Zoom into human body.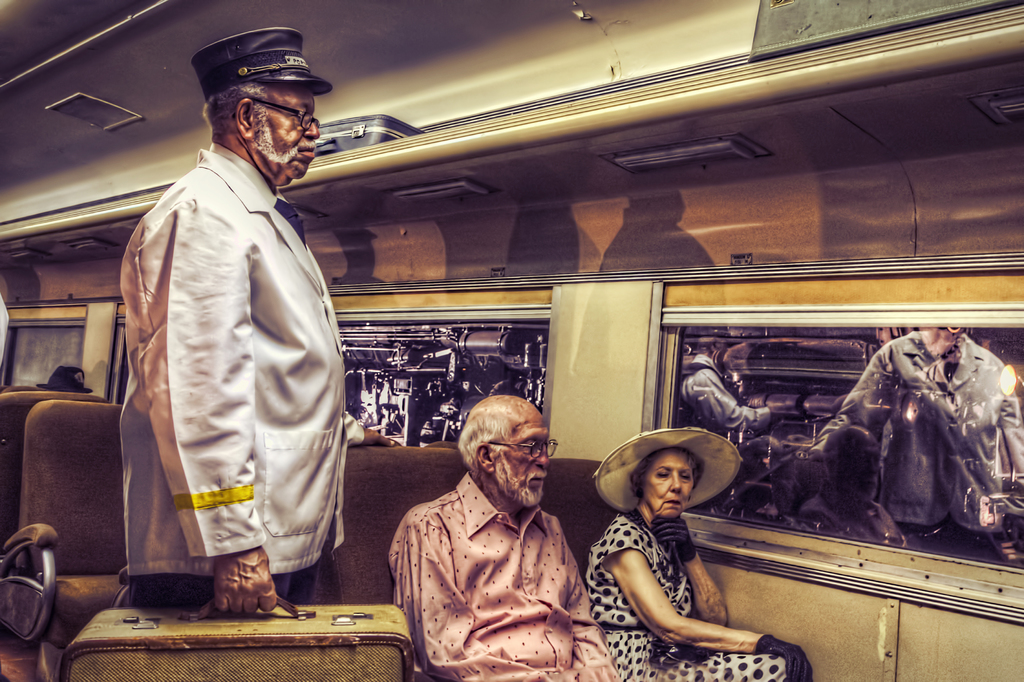
Zoom target: bbox=[582, 441, 774, 669].
